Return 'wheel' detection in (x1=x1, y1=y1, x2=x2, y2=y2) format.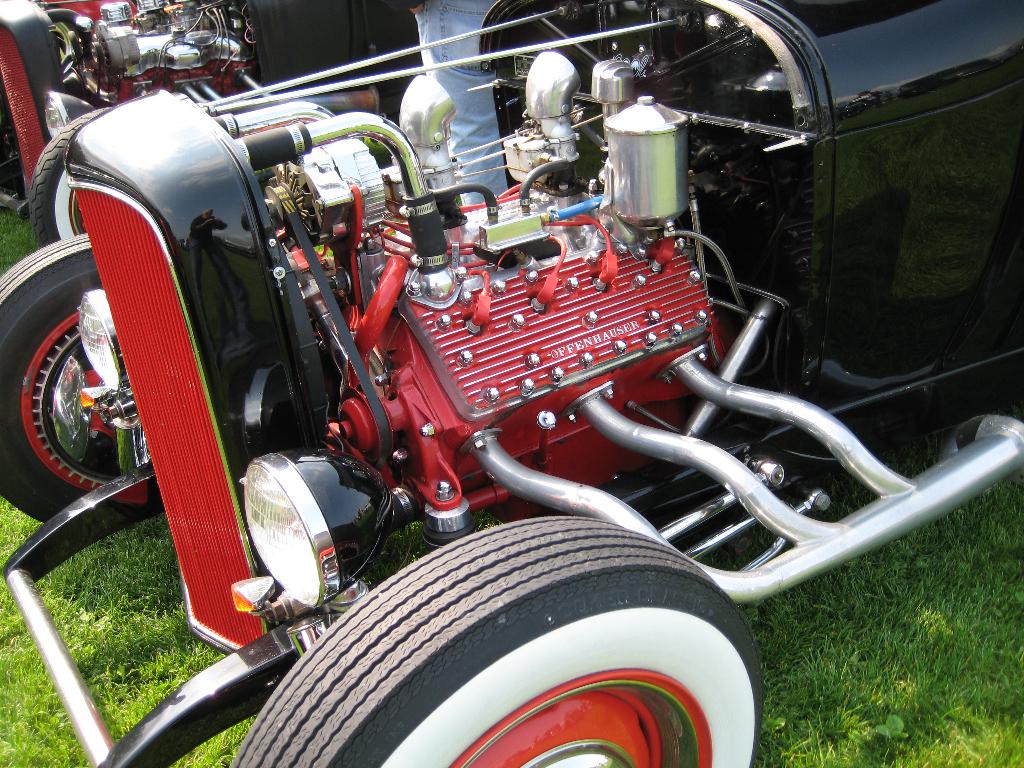
(x1=28, y1=100, x2=119, y2=252).
